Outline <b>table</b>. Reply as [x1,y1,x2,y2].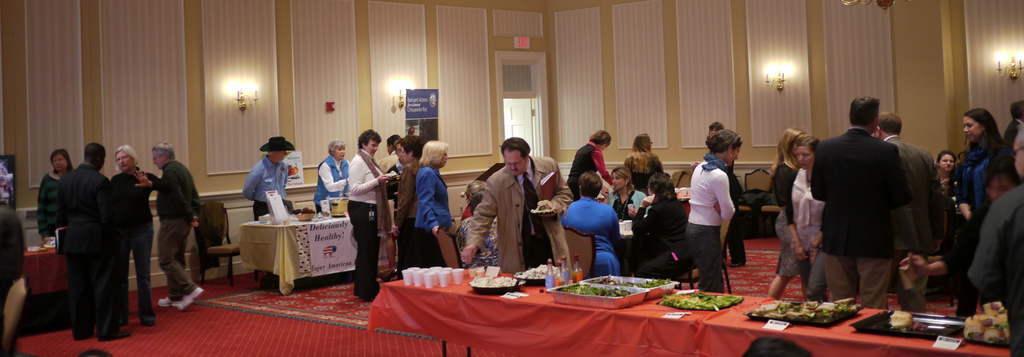
[20,241,72,290].
